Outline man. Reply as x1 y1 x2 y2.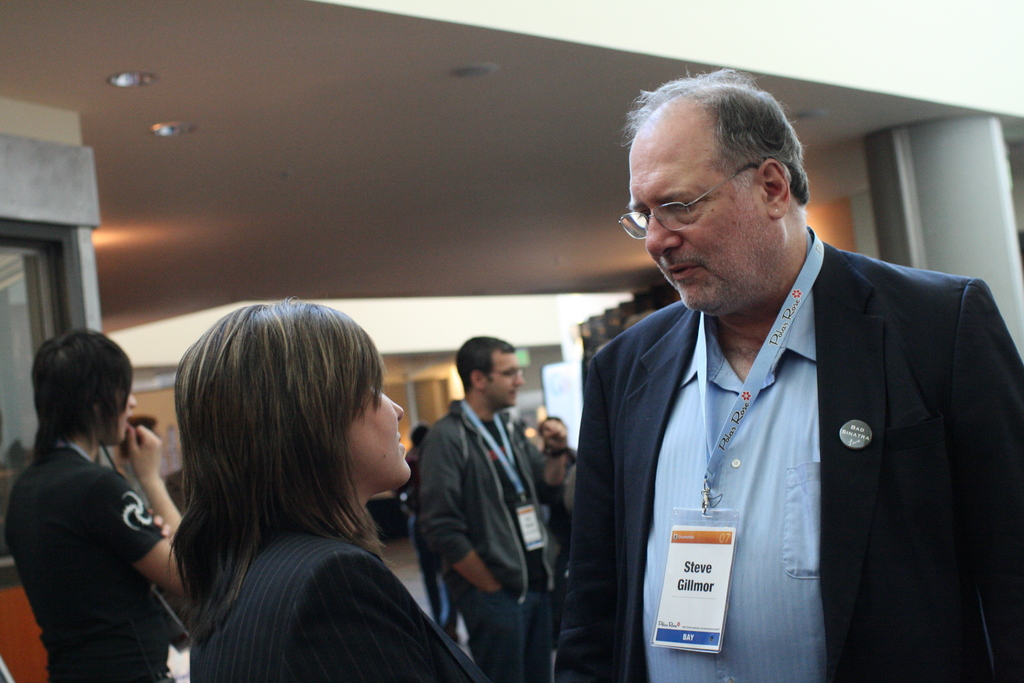
411 336 557 682.
